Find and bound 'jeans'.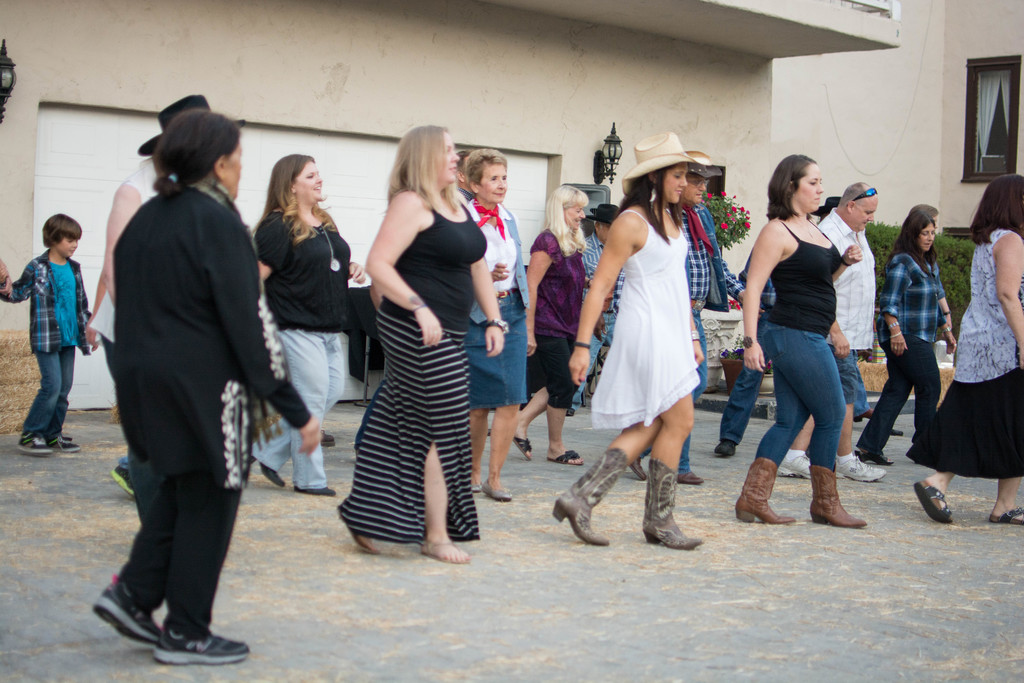
Bound: select_region(10, 350, 76, 440).
